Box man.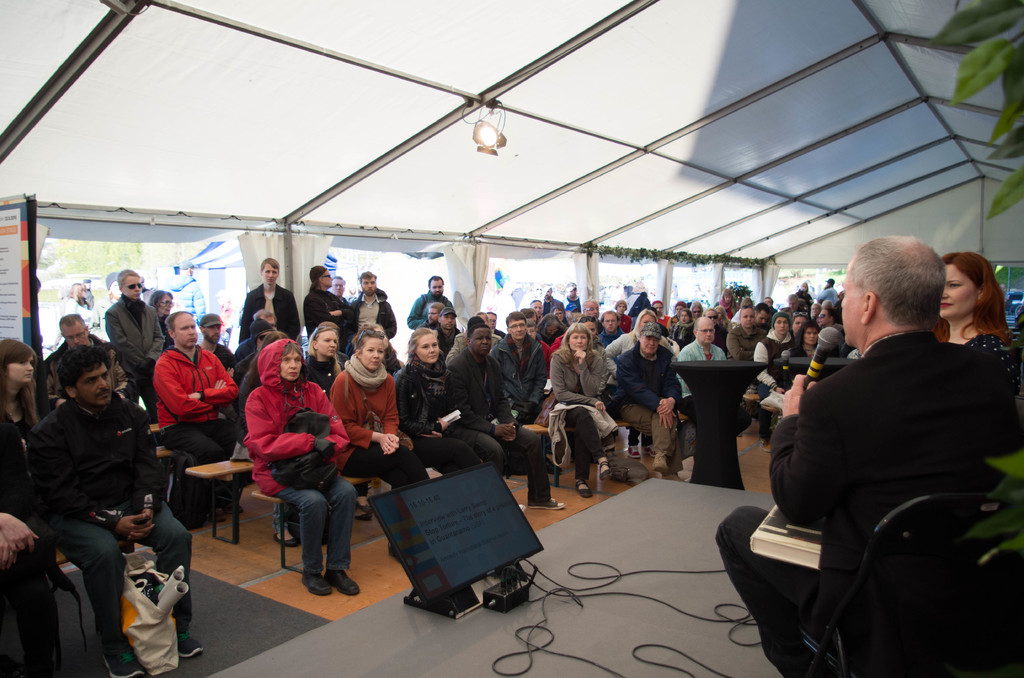
select_region(239, 310, 284, 357).
